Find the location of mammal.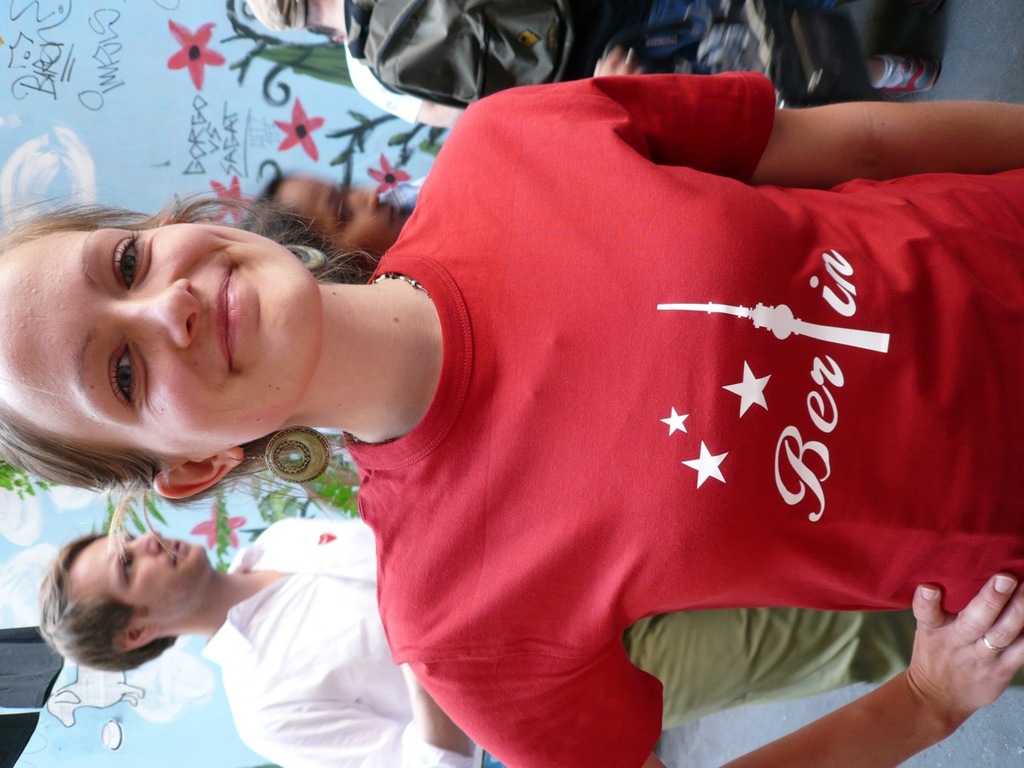
Location: 249 0 938 132.
